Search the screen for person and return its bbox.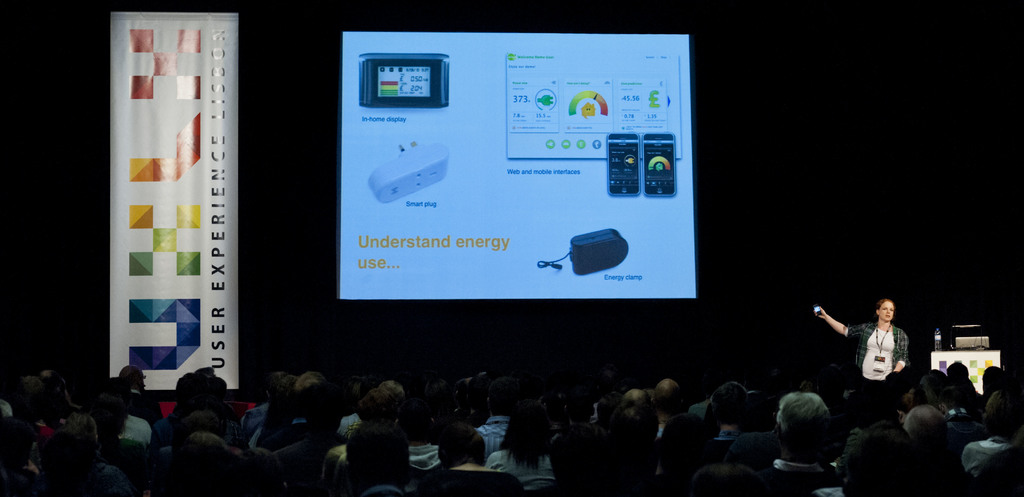
Found: 335:417:429:496.
